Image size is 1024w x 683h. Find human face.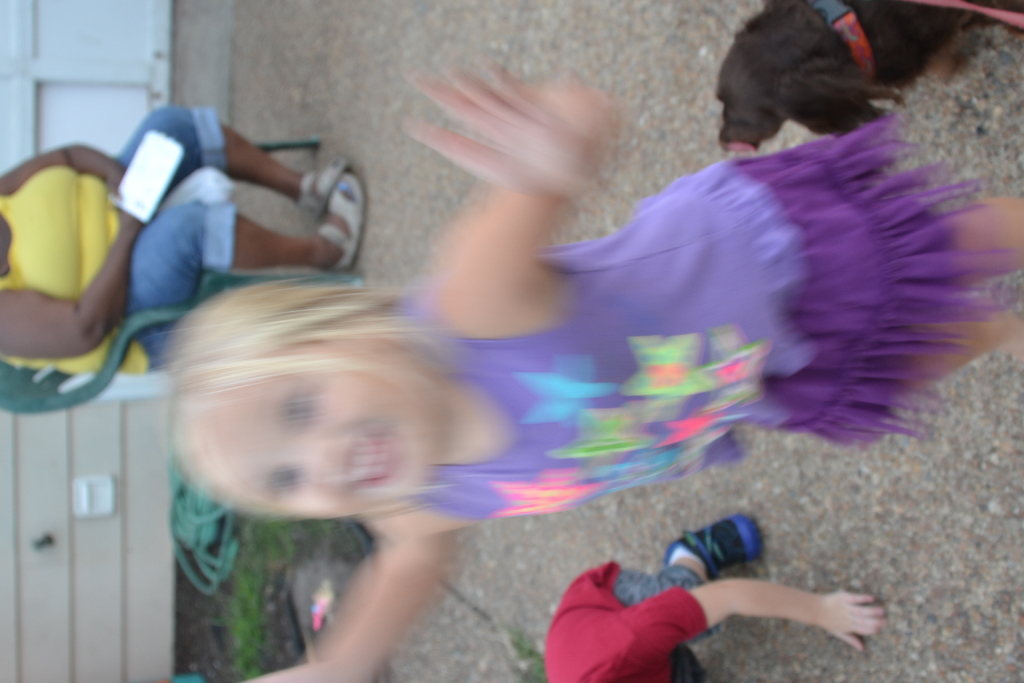
bbox(185, 350, 469, 511).
